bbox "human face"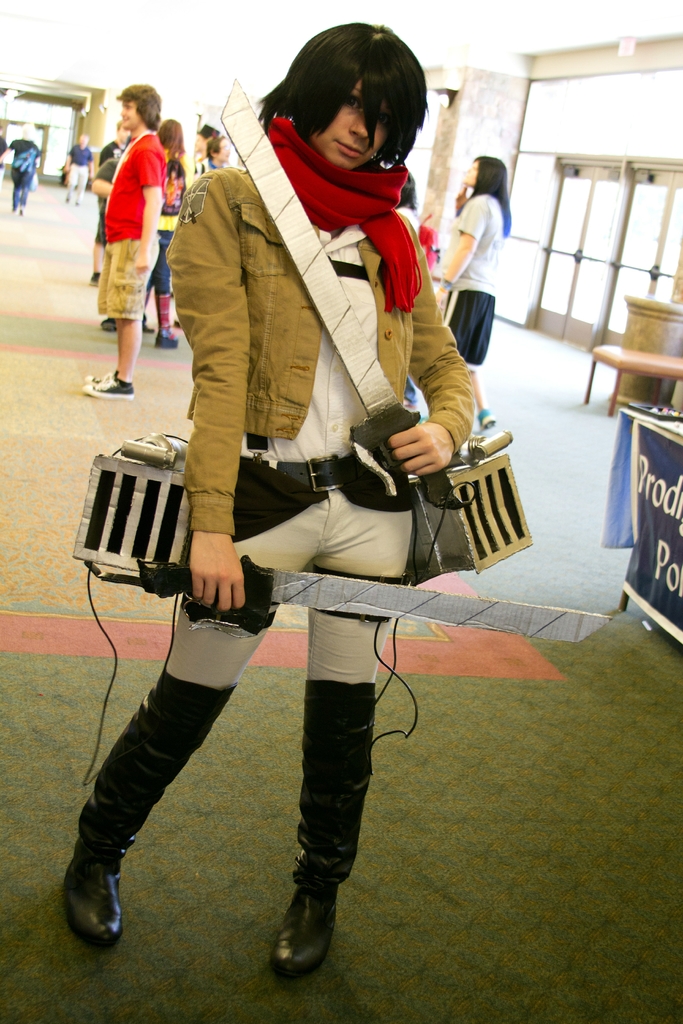
[left=463, top=166, right=473, bottom=183]
